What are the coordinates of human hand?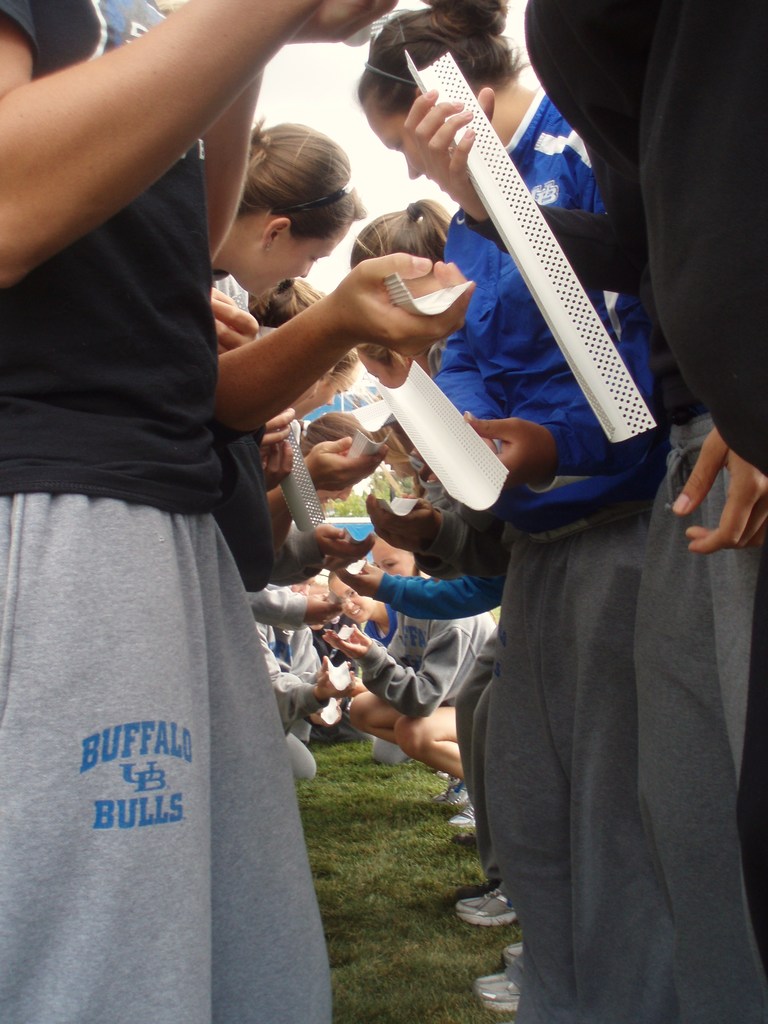
region(324, 248, 477, 357).
